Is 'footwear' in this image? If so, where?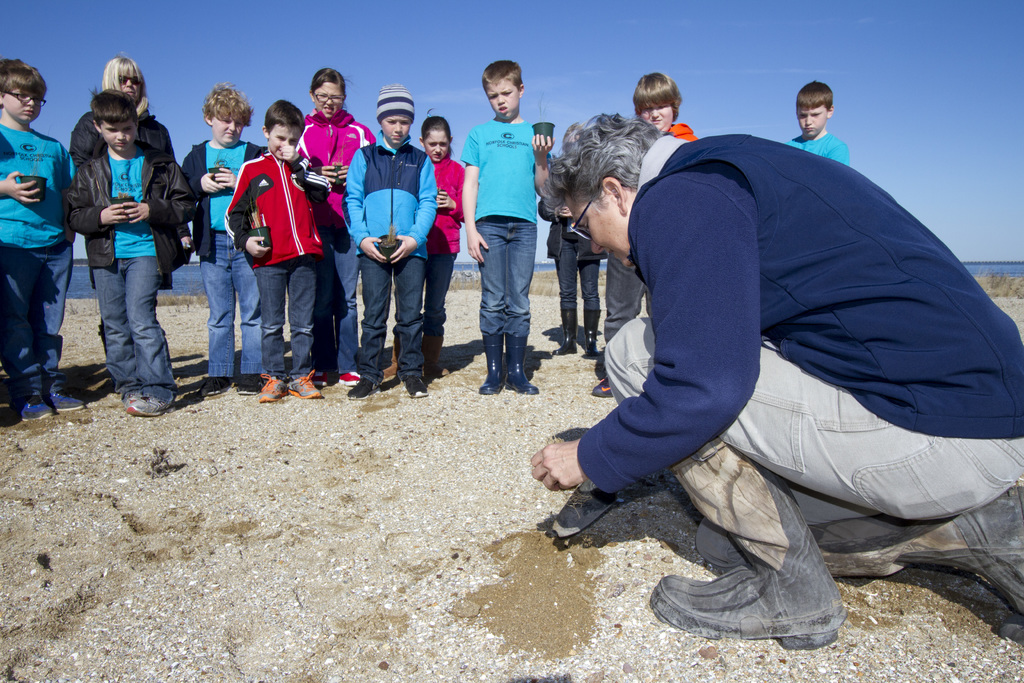
Yes, at l=351, t=375, r=372, b=398.
